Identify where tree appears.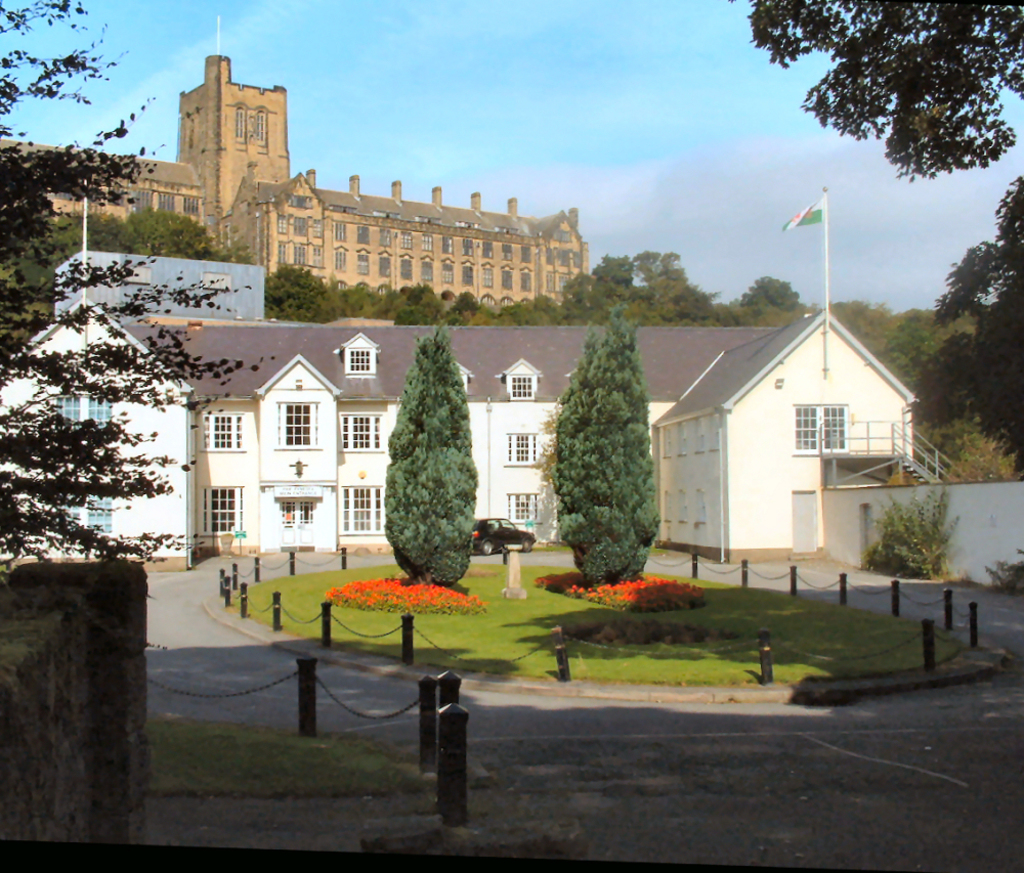
Appears at [x1=260, y1=253, x2=382, y2=331].
